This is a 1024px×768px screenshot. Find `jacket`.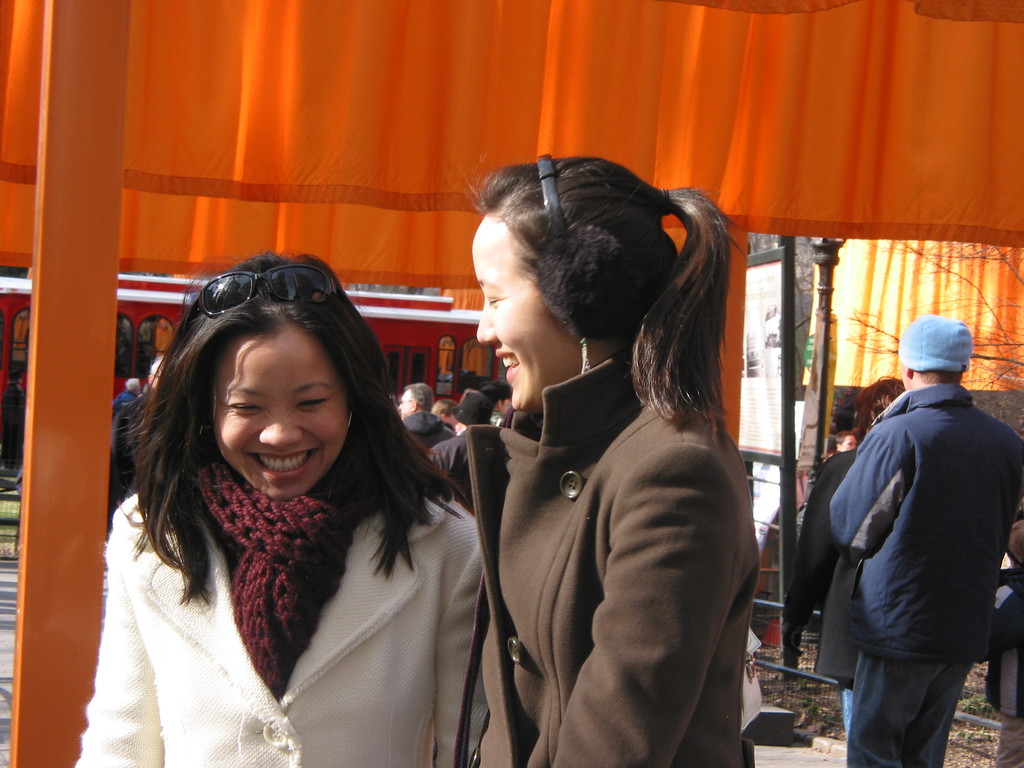
Bounding box: [left=438, top=255, right=772, bottom=742].
